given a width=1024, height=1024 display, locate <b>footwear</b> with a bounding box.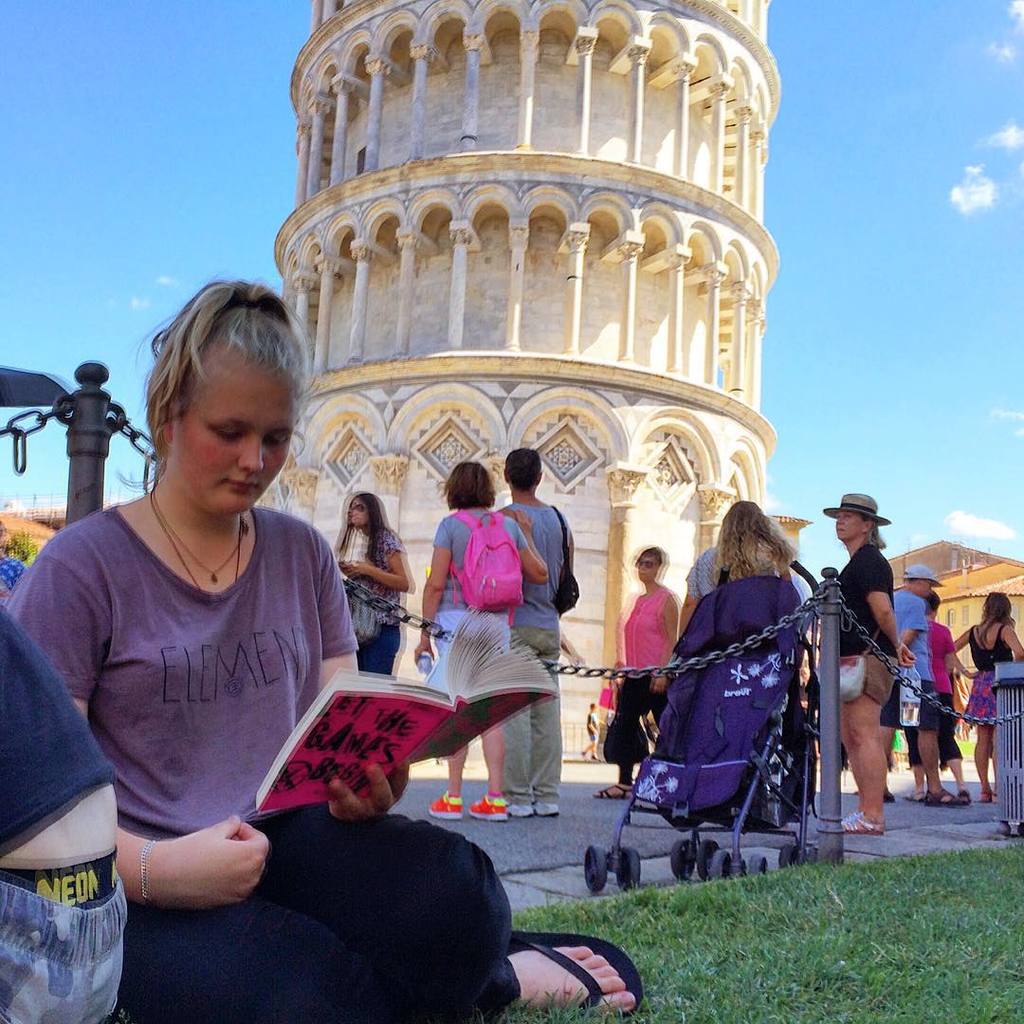
Located: bbox=[955, 795, 972, 803].
